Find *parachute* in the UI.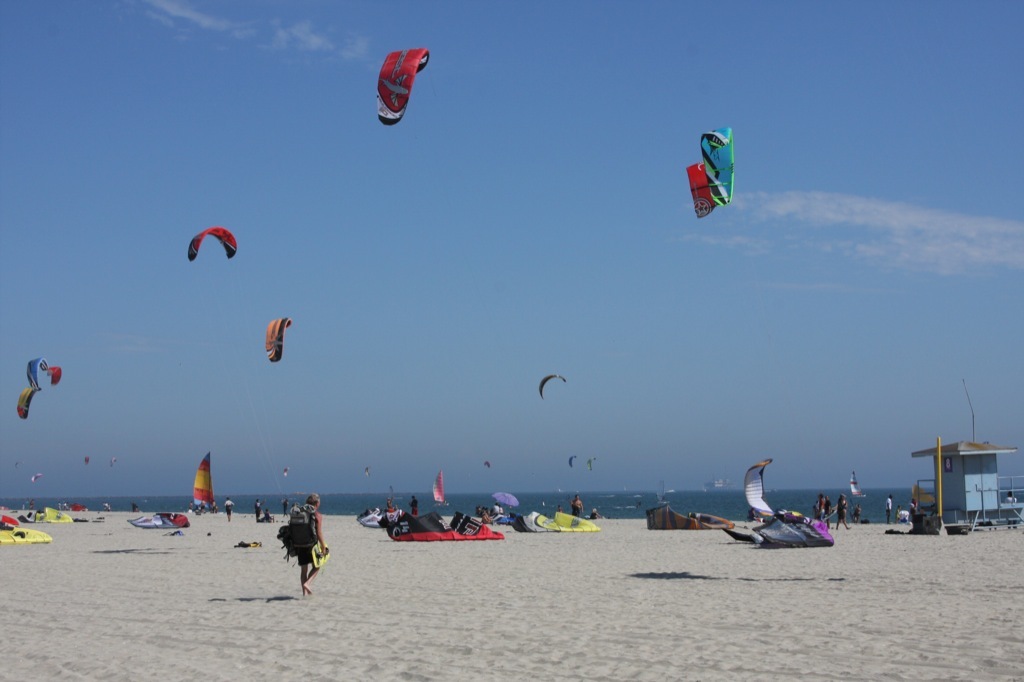
UI element at 362:43:431:131.
